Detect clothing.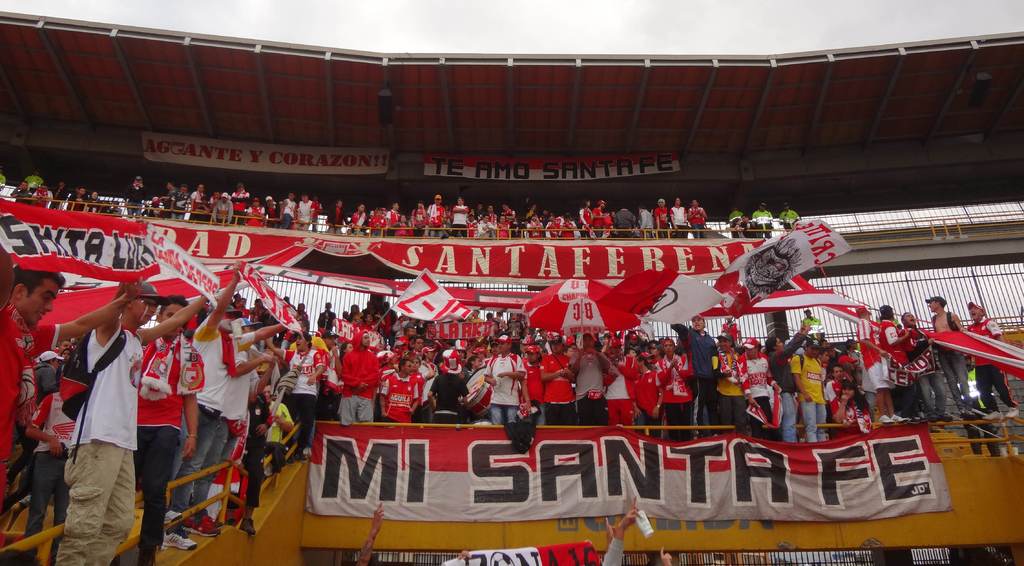
Detected at left=261, top=398, right=294, bottom=456.
